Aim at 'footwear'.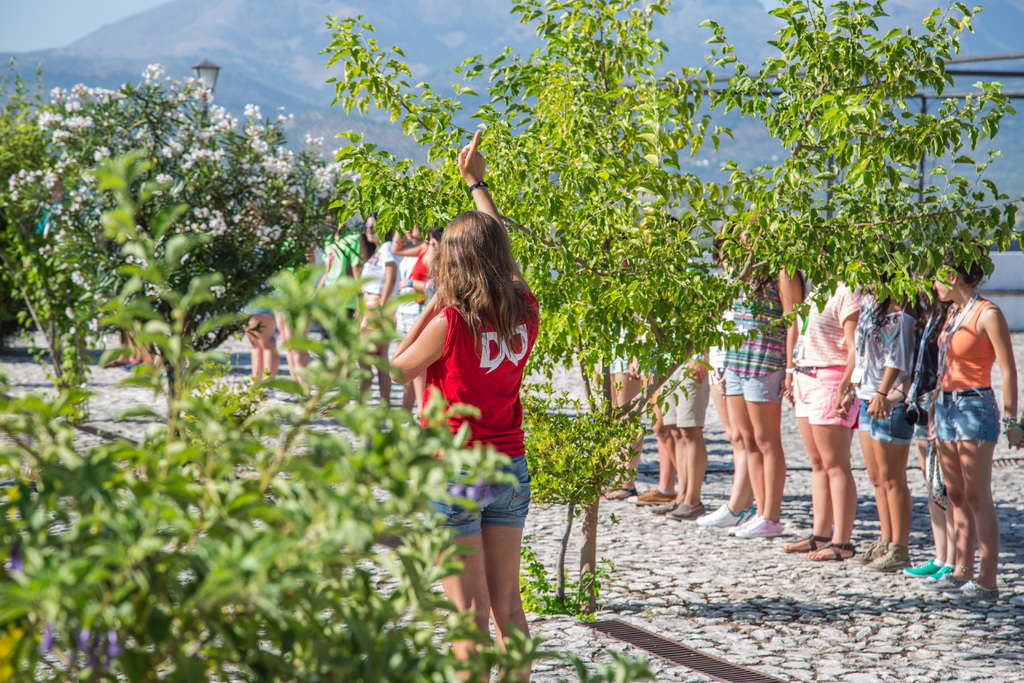
Aimed at crop(323, 405, 342, 416).
